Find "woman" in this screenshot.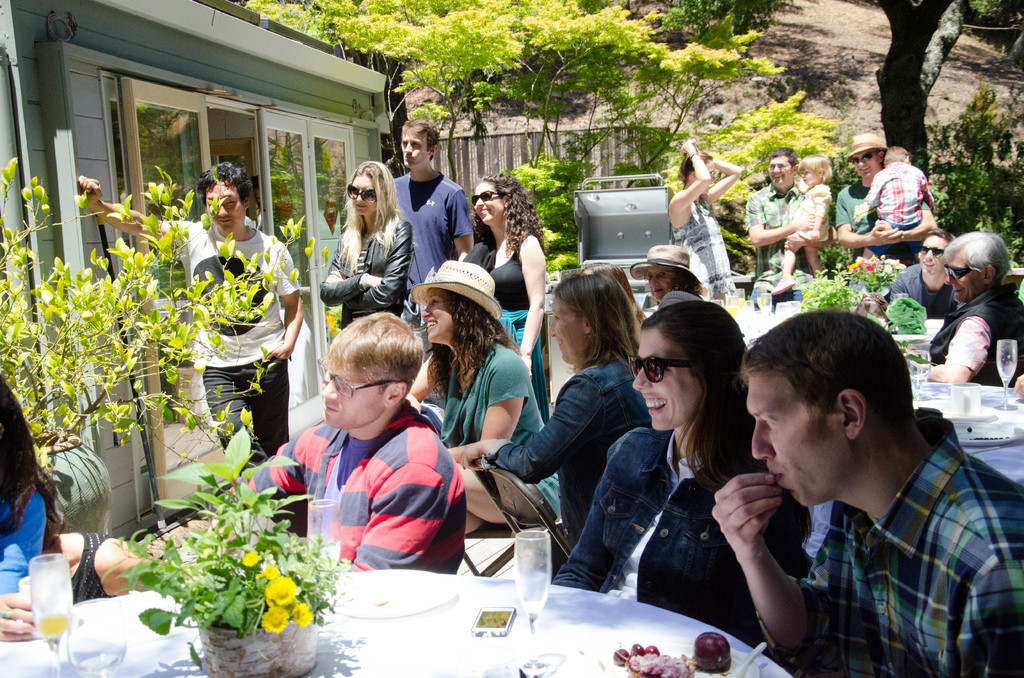
The bounding box for "woman" is <box>314,159,407,321</box>.
